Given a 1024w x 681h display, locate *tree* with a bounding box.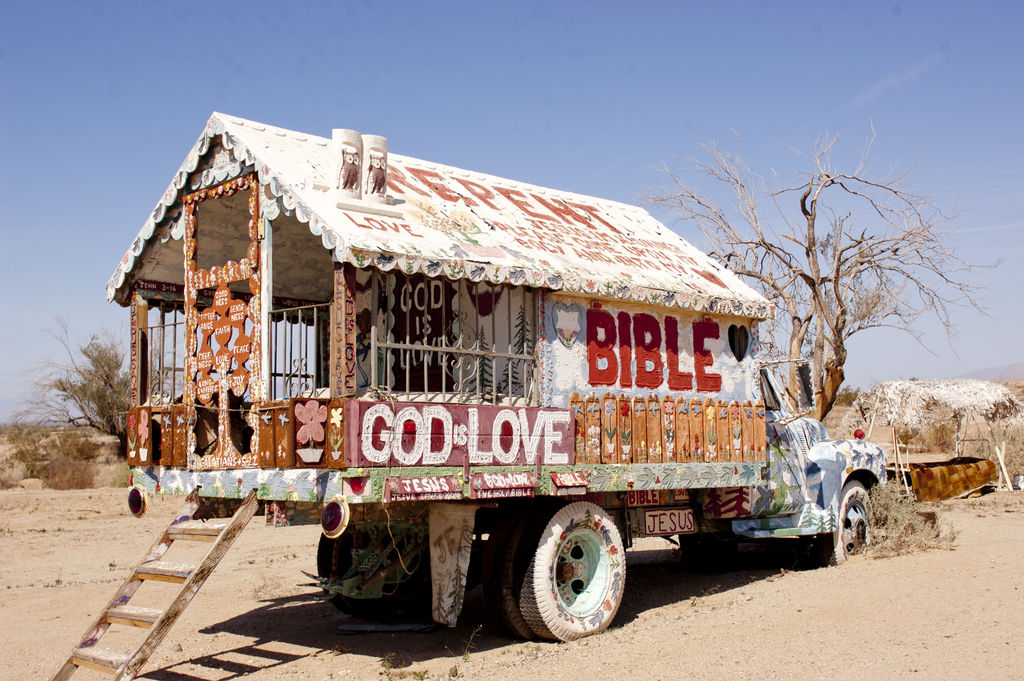
Located: <box>728,133,967,458</box>.
